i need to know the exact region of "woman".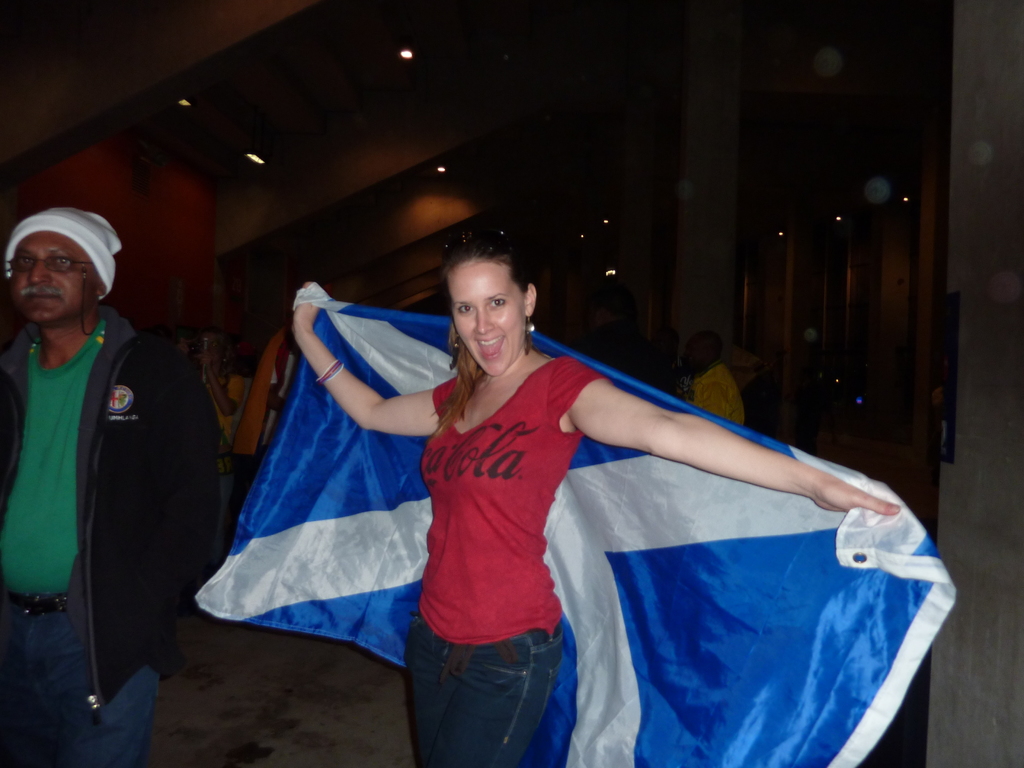
Region: detection(244, 269, 834, 765).
